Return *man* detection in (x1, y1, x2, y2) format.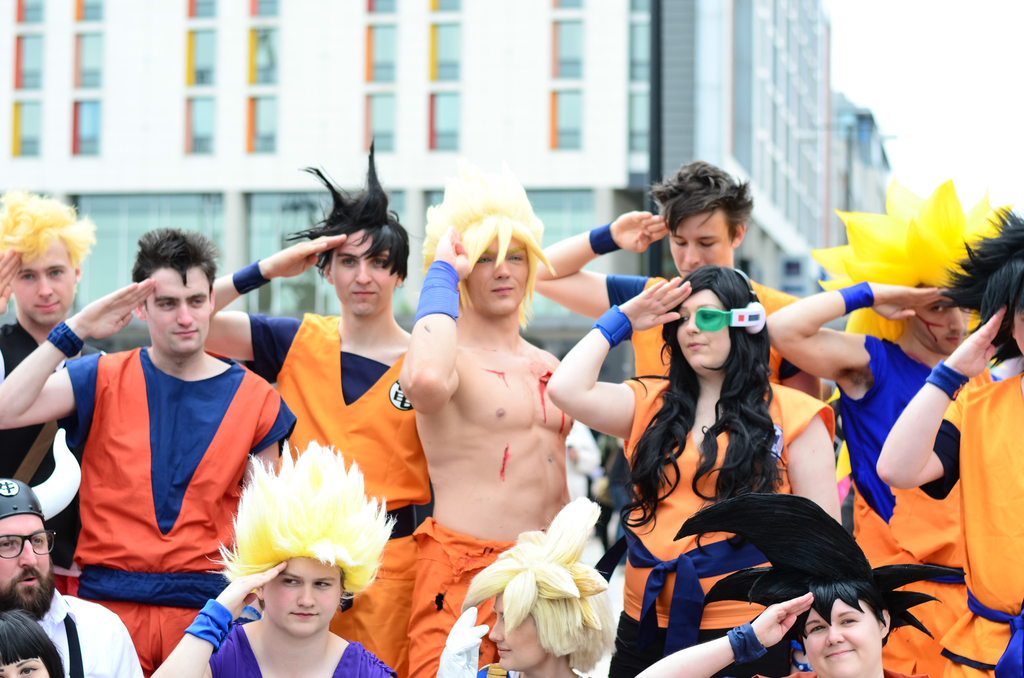
(394, 172, 577, 677).
